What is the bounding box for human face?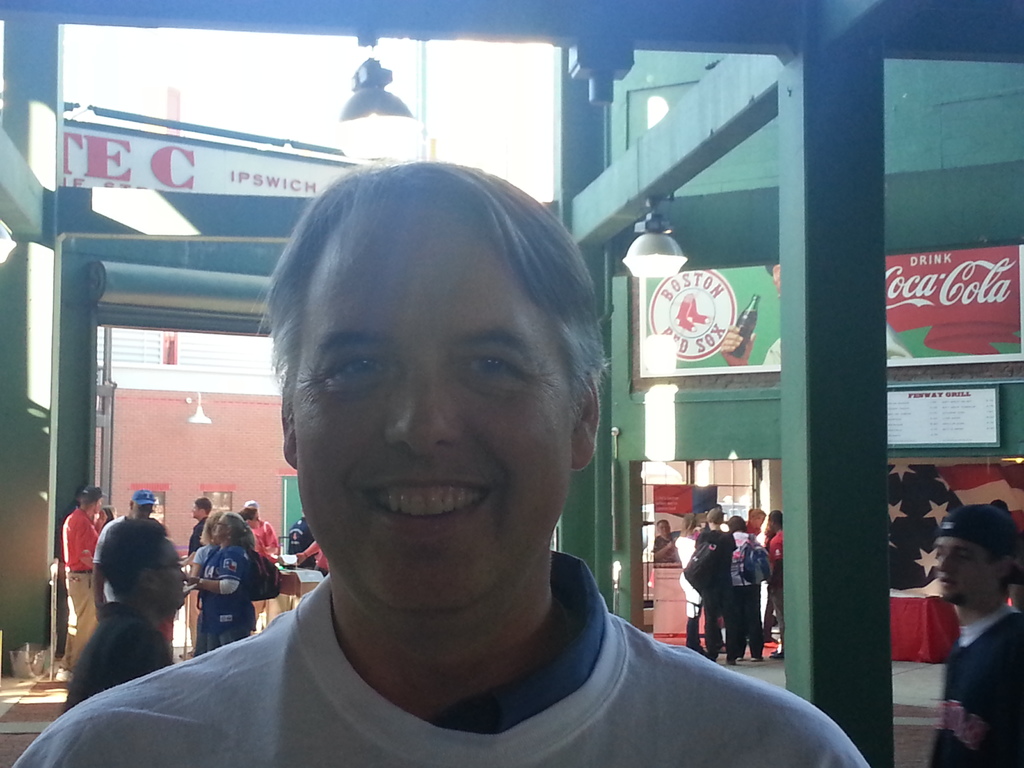
752,517,765,526.
